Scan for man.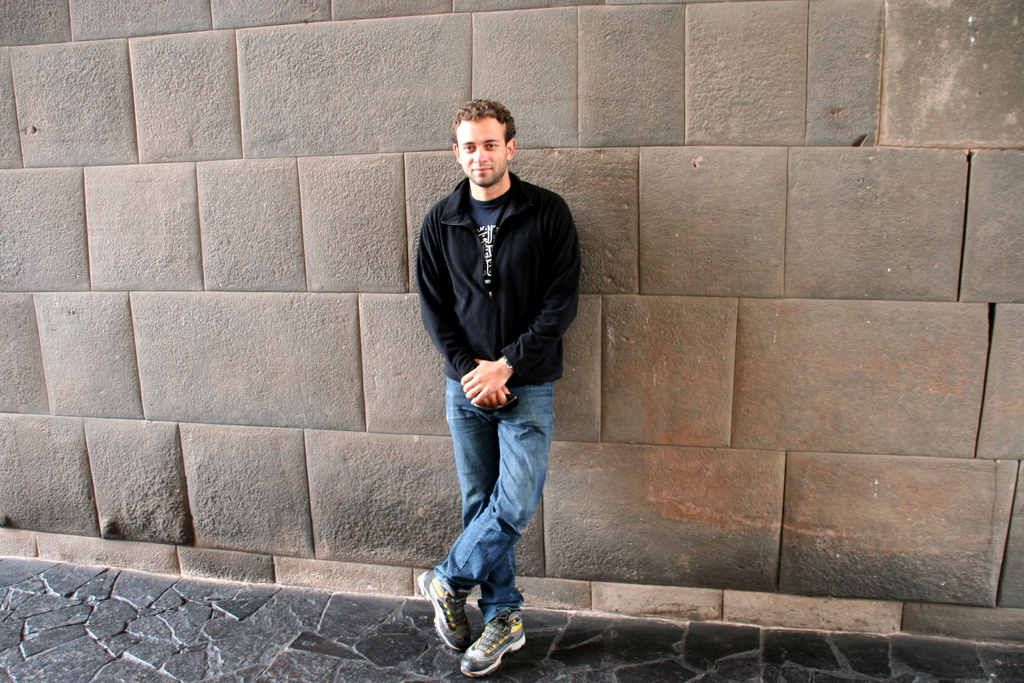
Scan result: 407/102/568/673.
